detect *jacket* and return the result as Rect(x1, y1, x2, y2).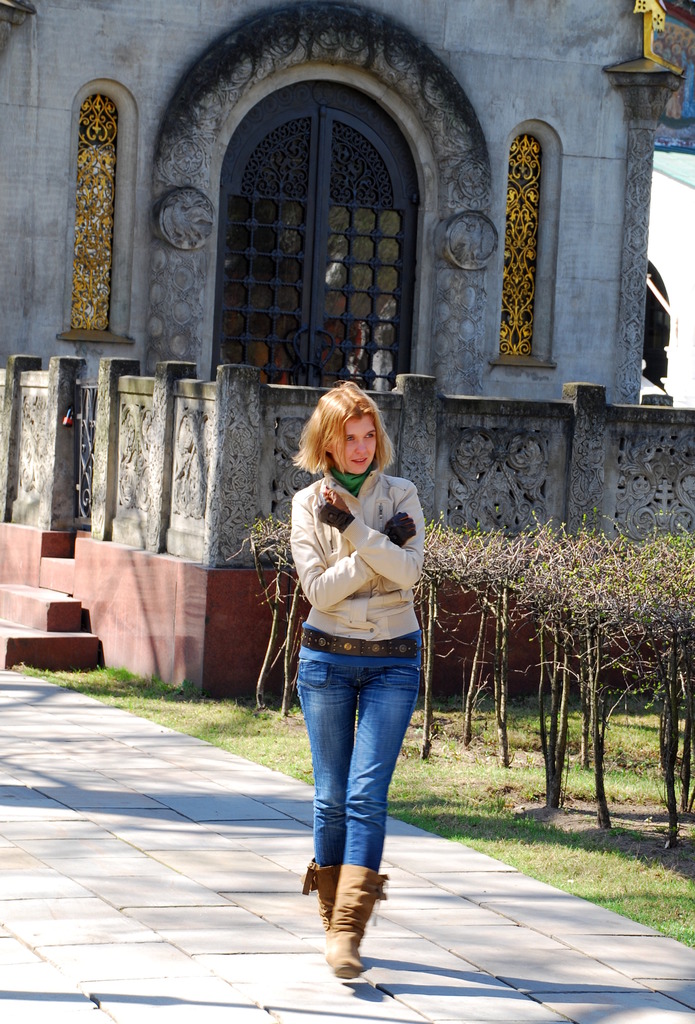
Rect(268, 460, 452, 647).
